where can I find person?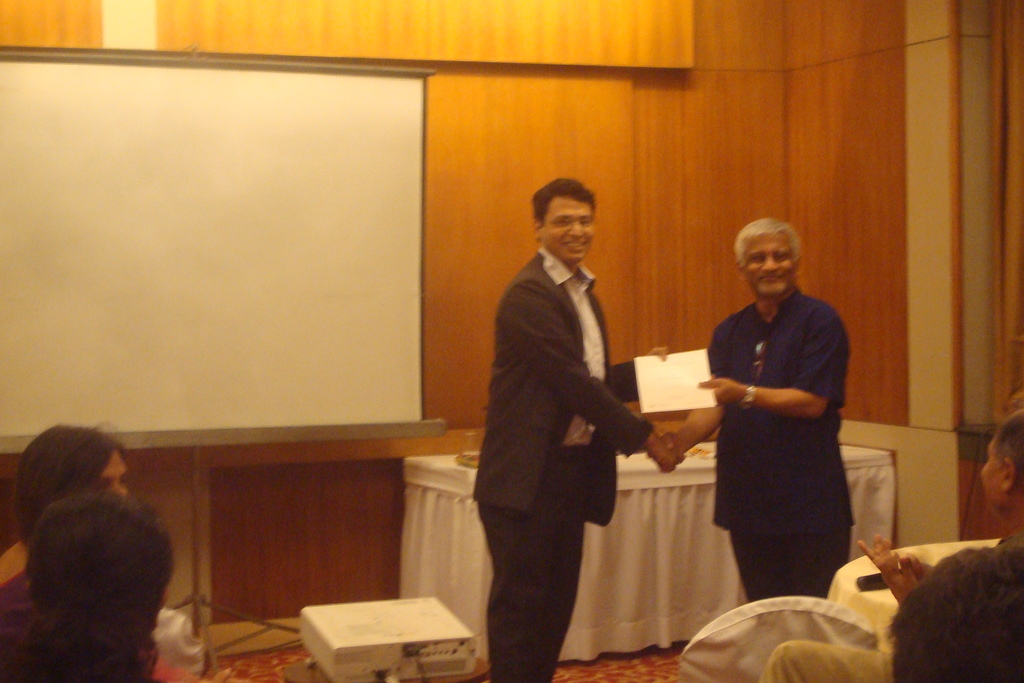
You can find it at (0, 428, 127, 574).
